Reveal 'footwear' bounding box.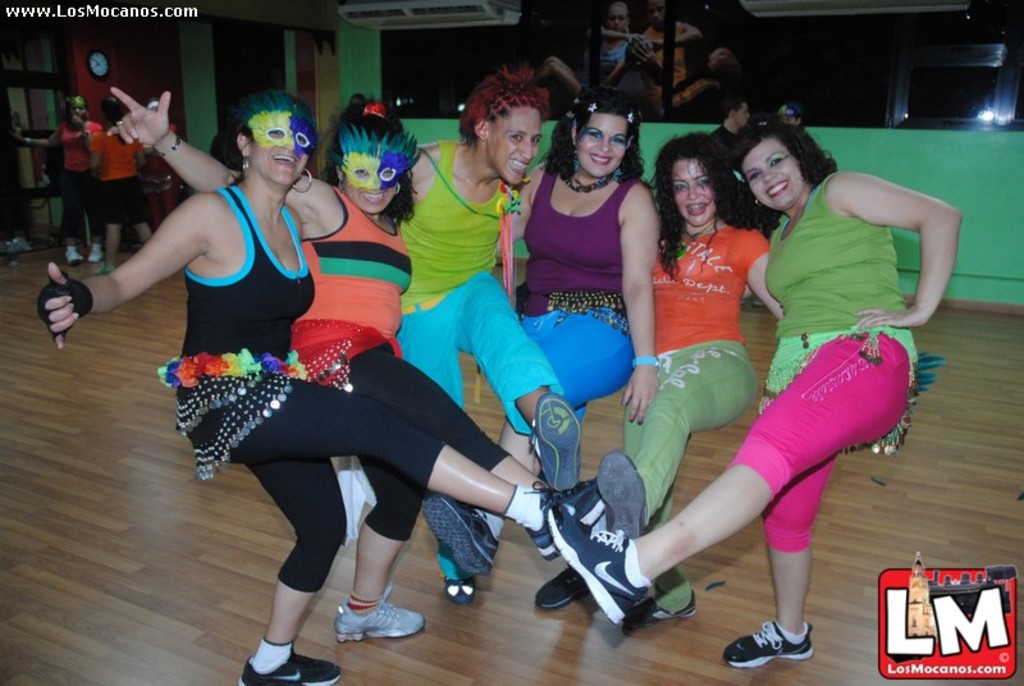
Revealed: rect(719, 618, 810, 667).
